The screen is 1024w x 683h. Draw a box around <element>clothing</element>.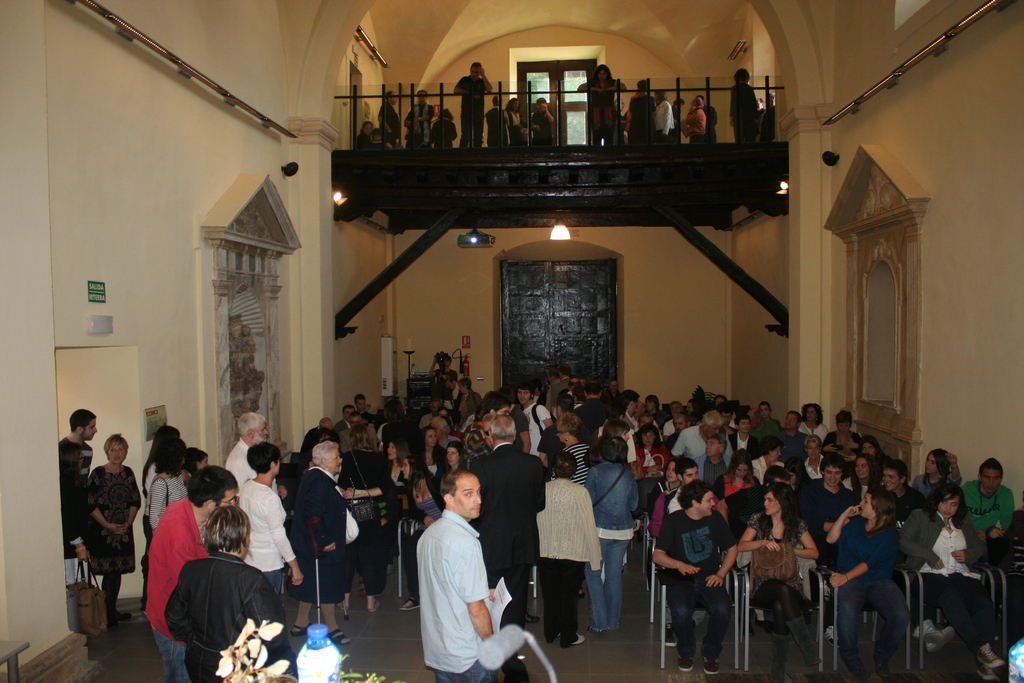
bbox=(486, 106, 509, 142).
